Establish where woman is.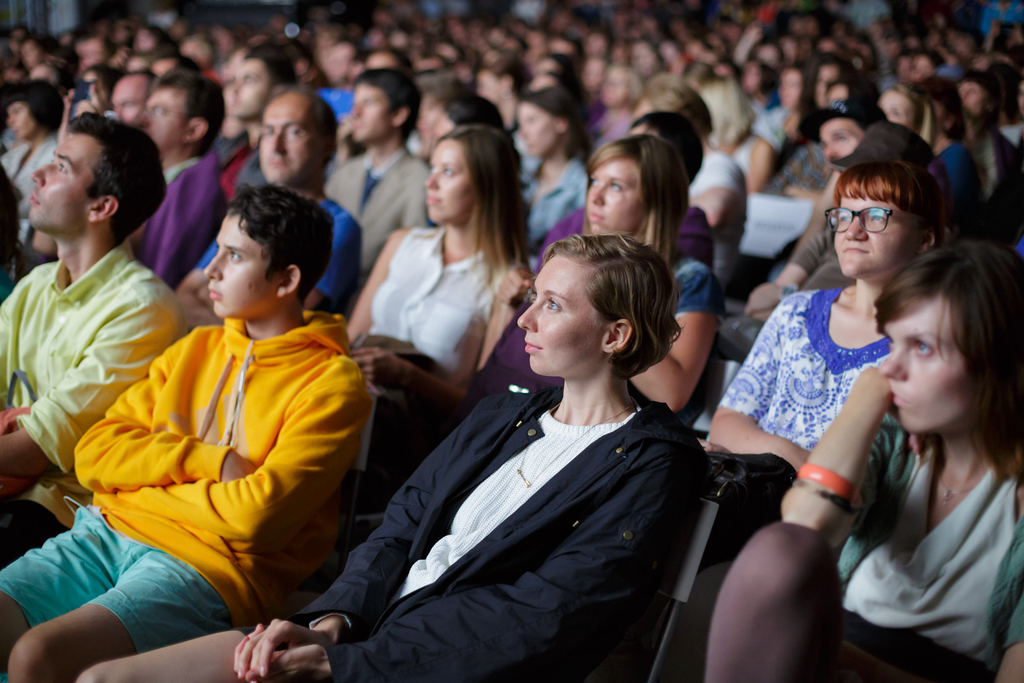
Established at 708 155 945 475.
